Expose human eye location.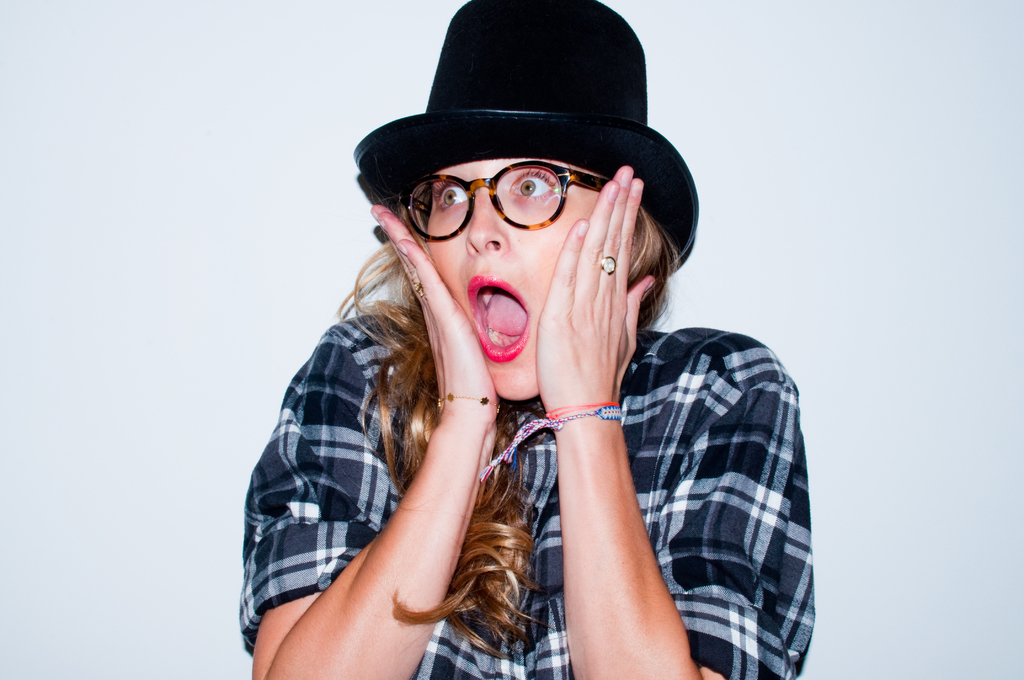
Exposed at crop(502, 165, 556, 203).
